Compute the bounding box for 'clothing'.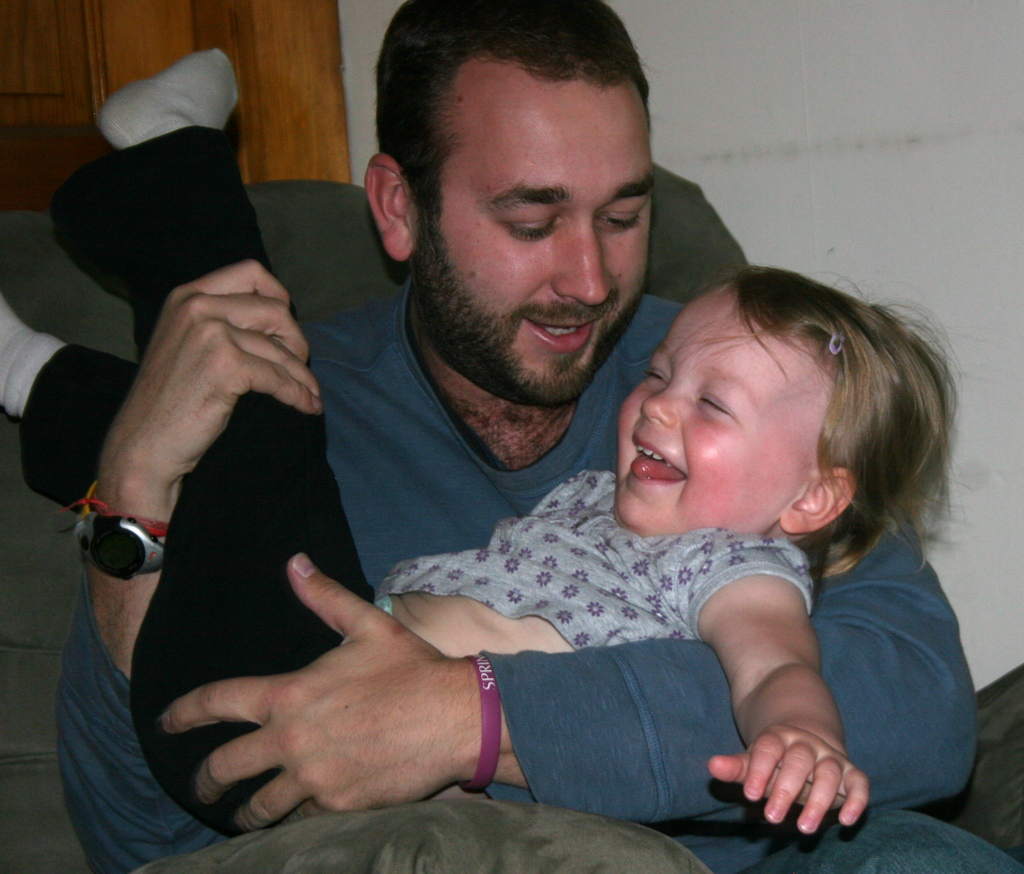
{"x1": 22, "y1": 125, "x2": 815, "y2": 843}.
